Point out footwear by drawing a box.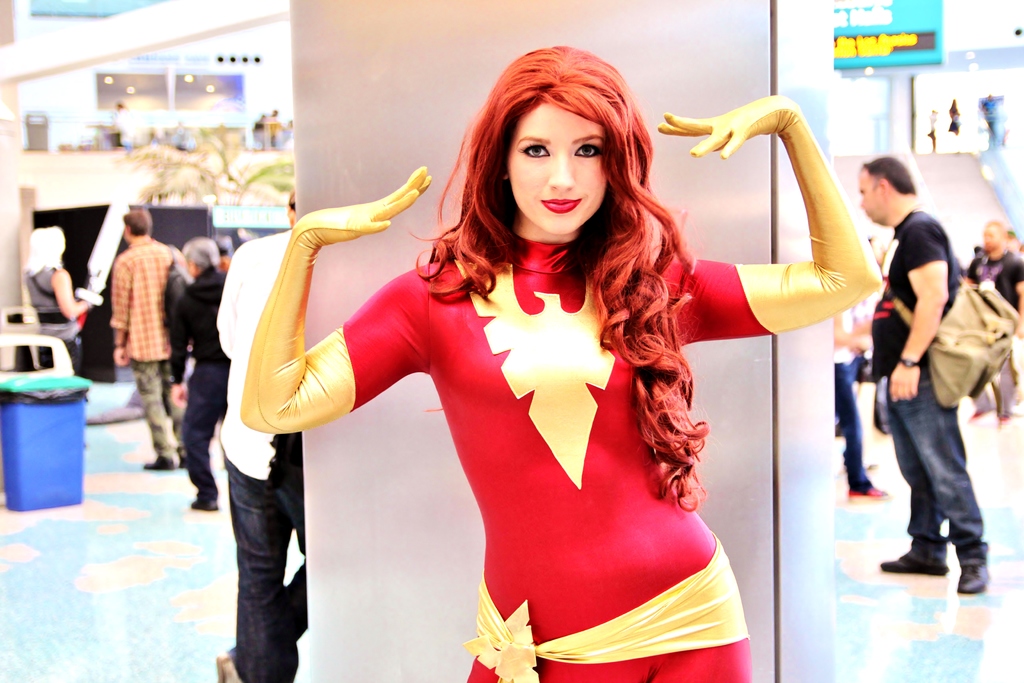
crop(190, 495, 218, 513).
